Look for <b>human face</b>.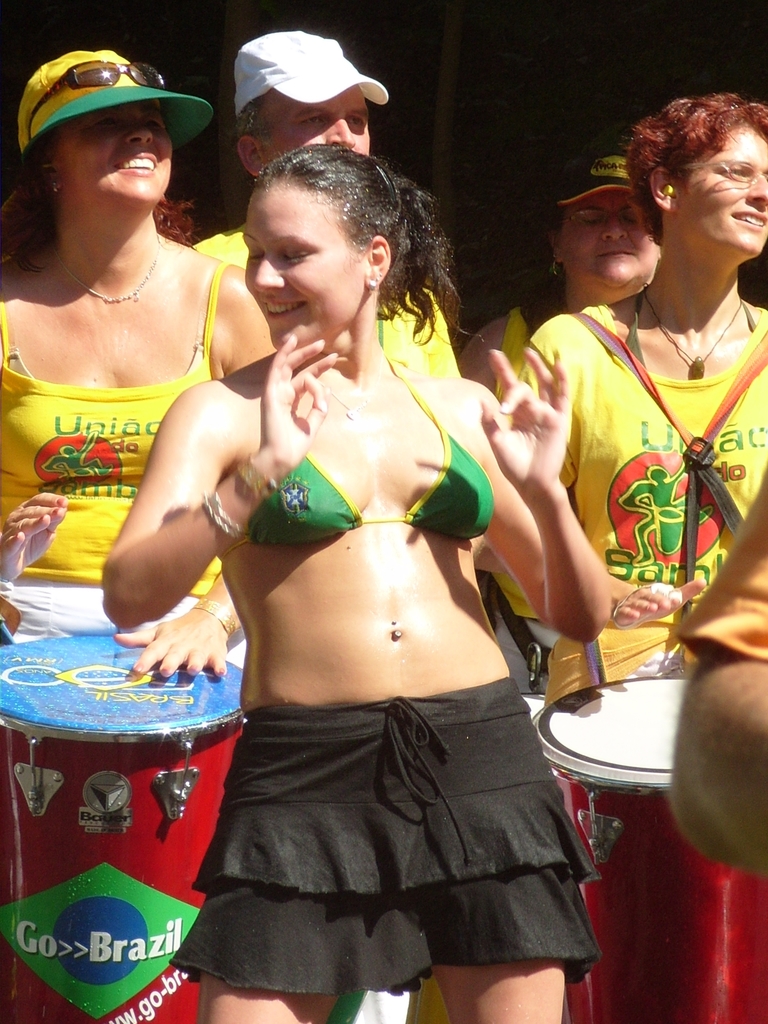
Found: (556, 189, 664, 287).
